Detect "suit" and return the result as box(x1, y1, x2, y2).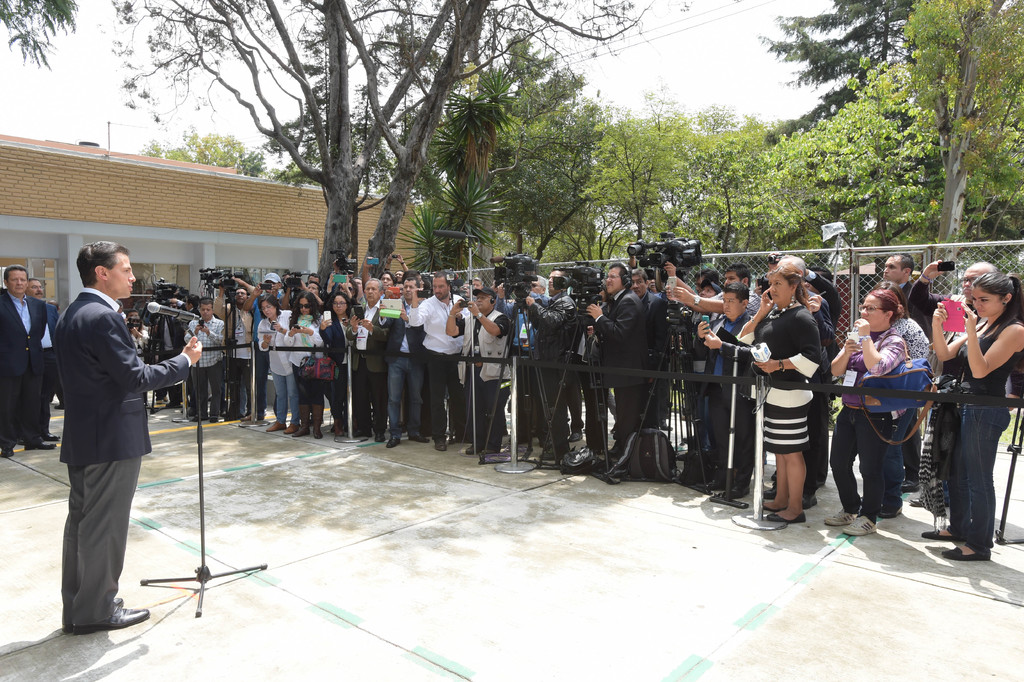
box(900, 280, 933, 481).
